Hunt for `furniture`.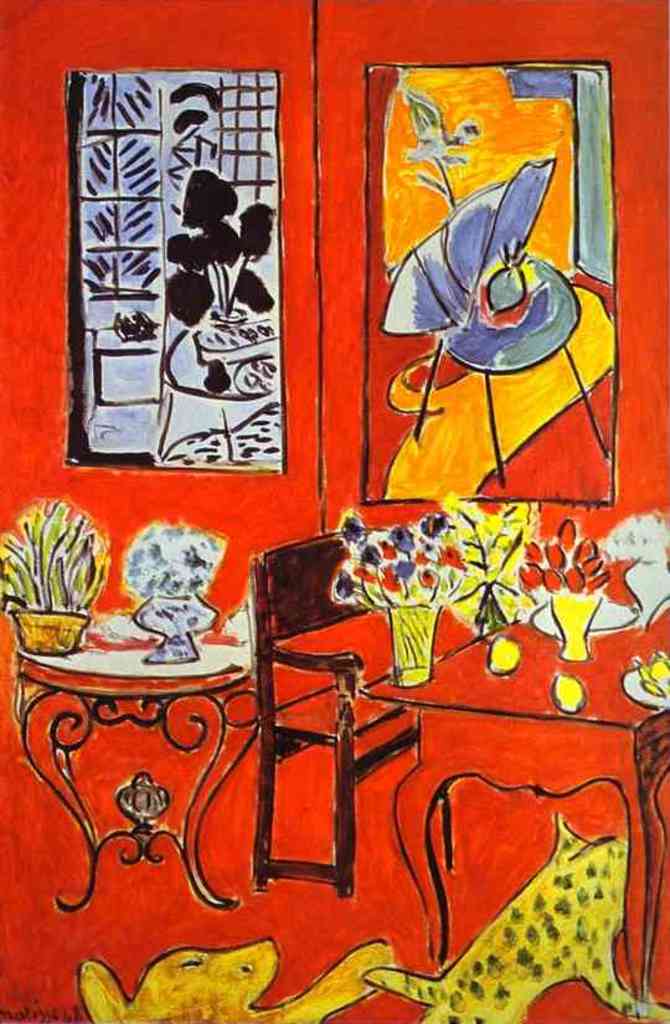
Hunted down at x1=352 y1=617 x2=669 y2=1015.
